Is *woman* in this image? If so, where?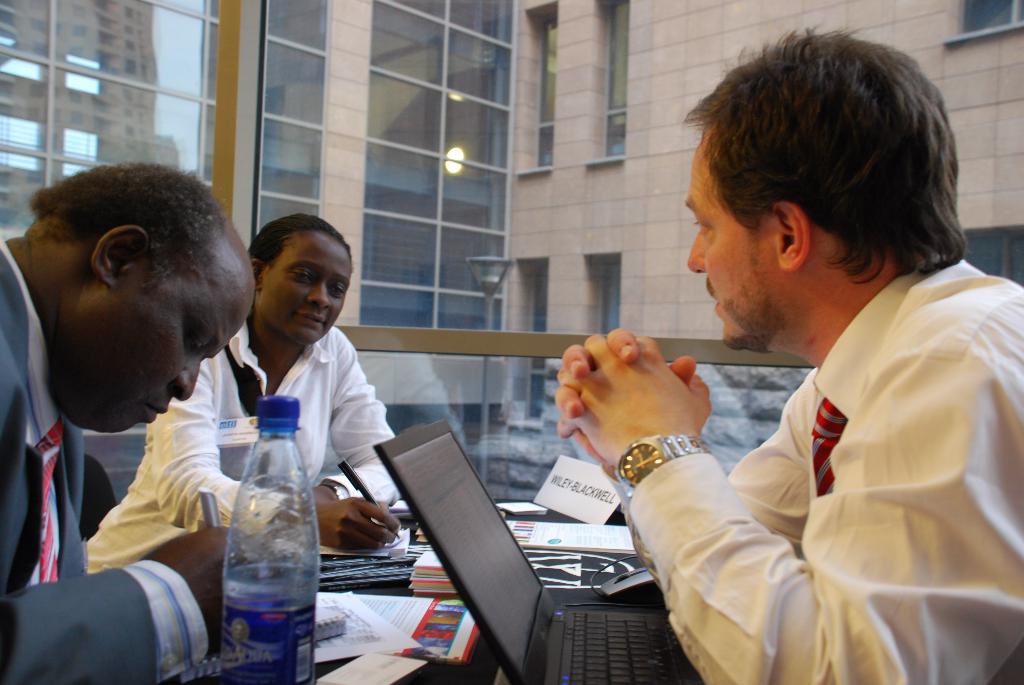
Yes, at (81,214,403,571).
